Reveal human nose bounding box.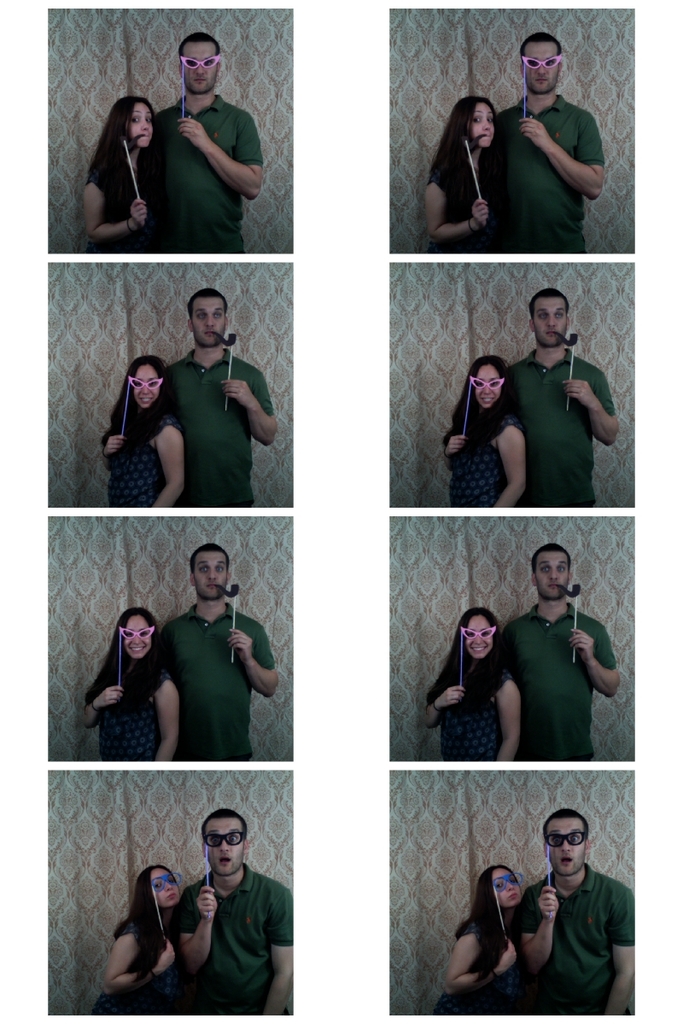
Revealed: 216 835 230 854.
